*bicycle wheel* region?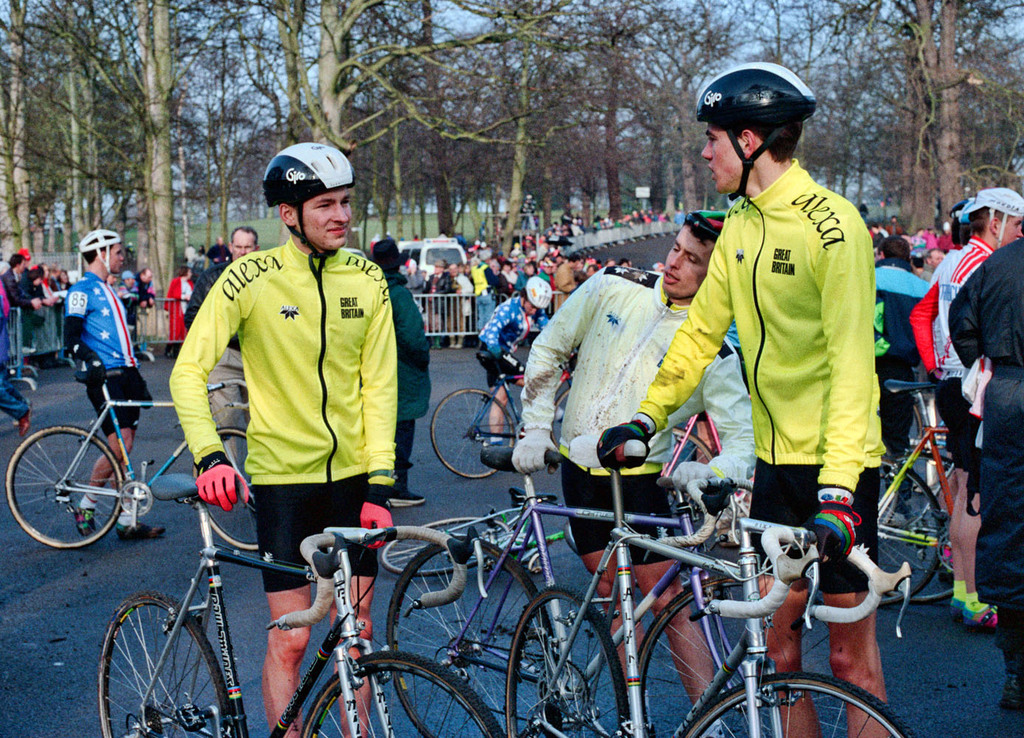
686/673/915/737
